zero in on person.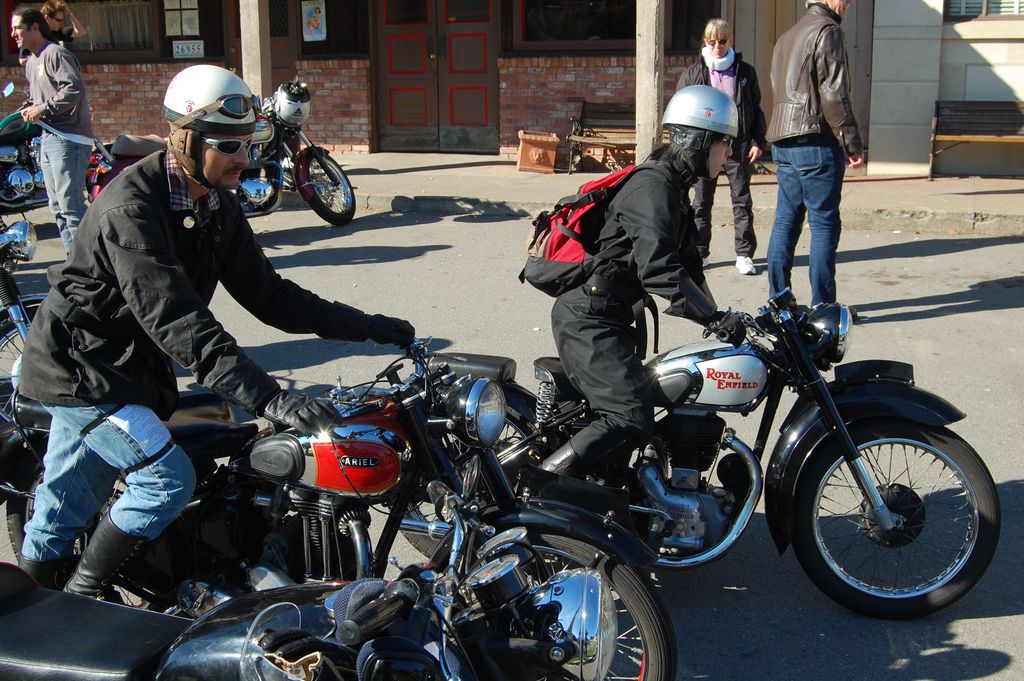
Zeroed in: crop(676, 19, 769, 275).
